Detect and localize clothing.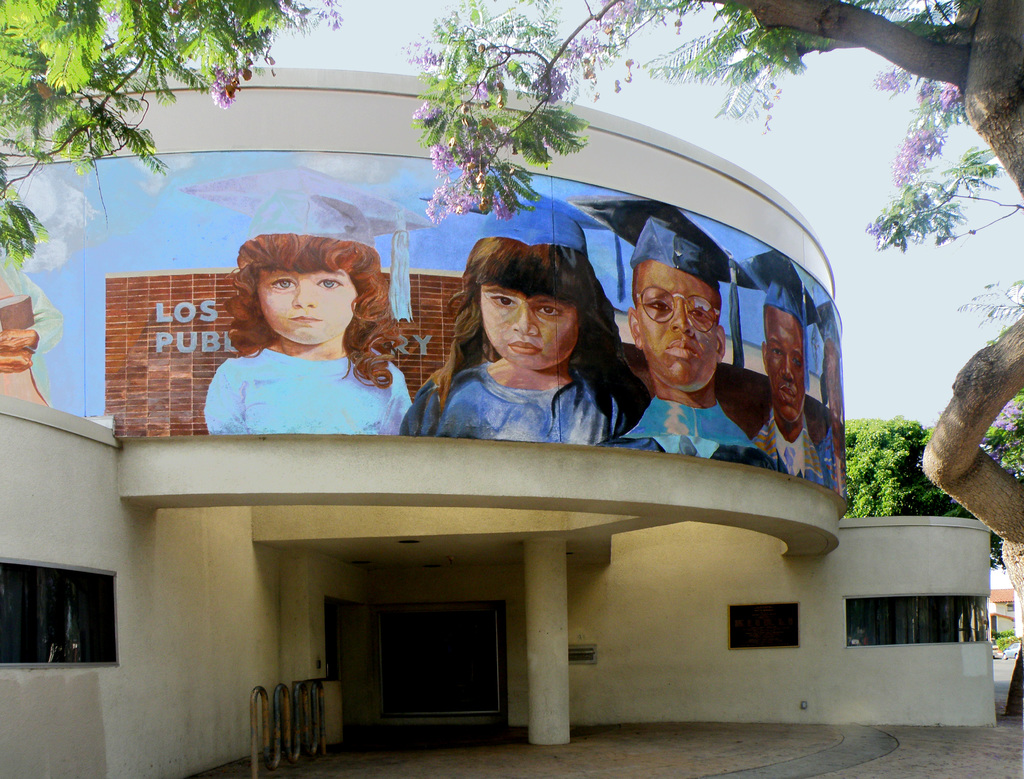
Localized at <region>196, 343, 414, 431</region>.
